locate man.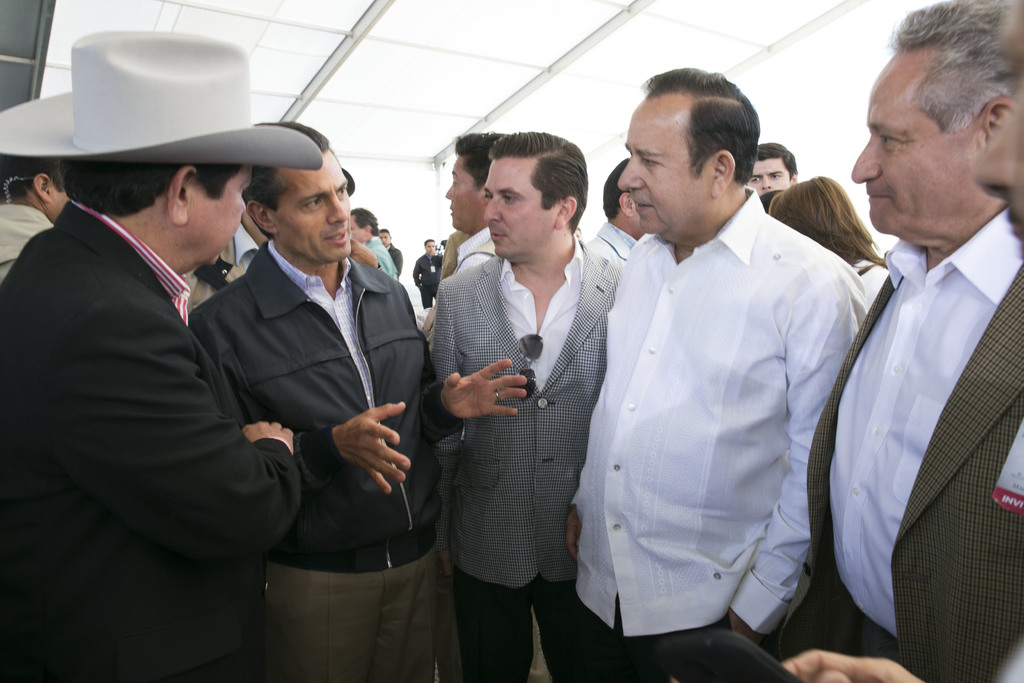
Bounding box: (426, 124, 641, 682).
